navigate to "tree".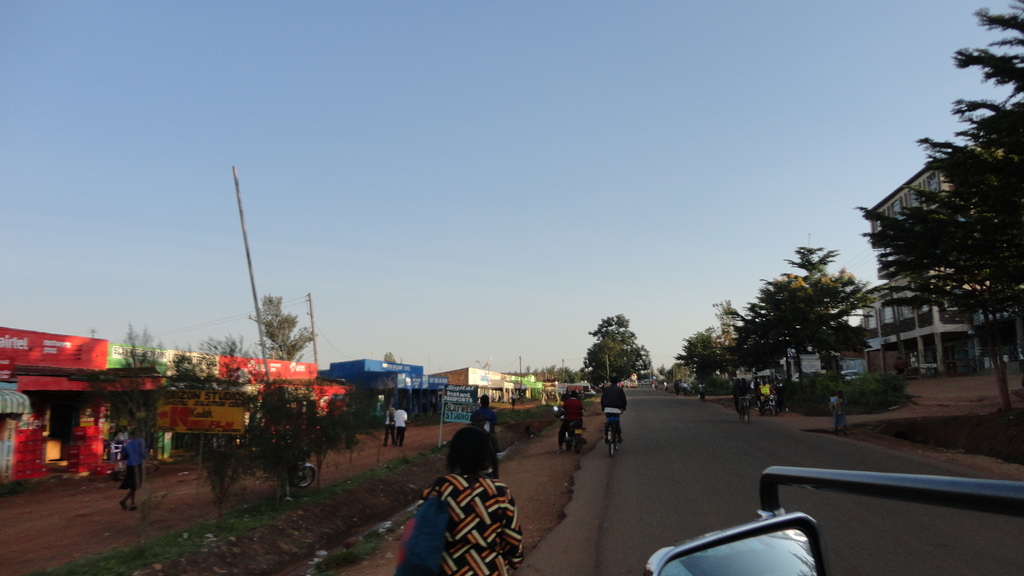
Navigation target: 246,291,312,358.
